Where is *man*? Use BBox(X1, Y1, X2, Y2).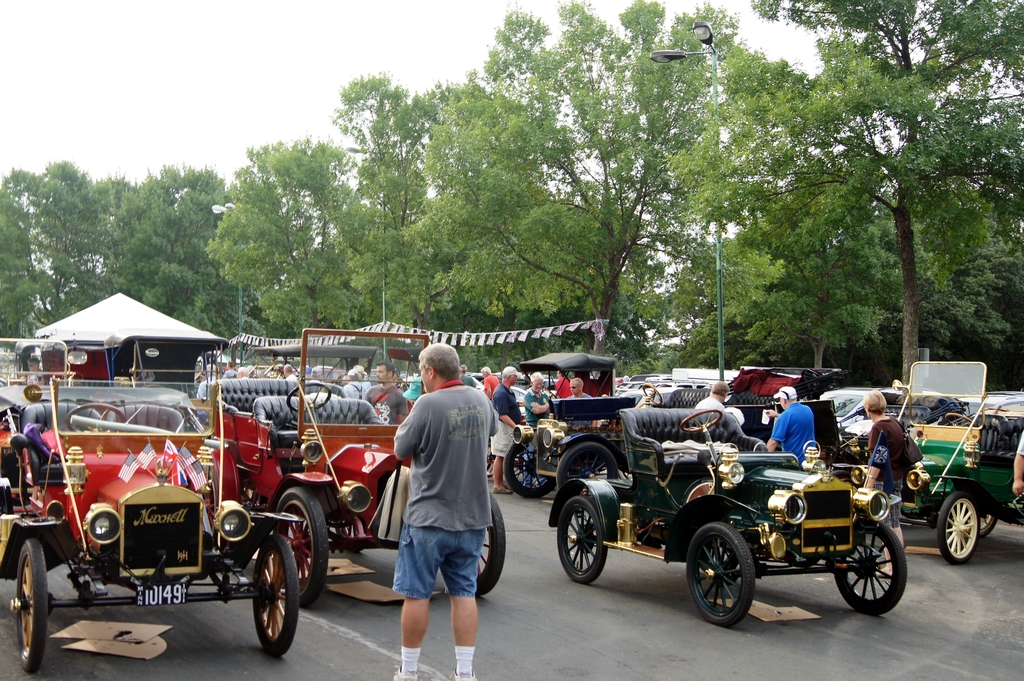
BBox(553, 369, 571, 399).
